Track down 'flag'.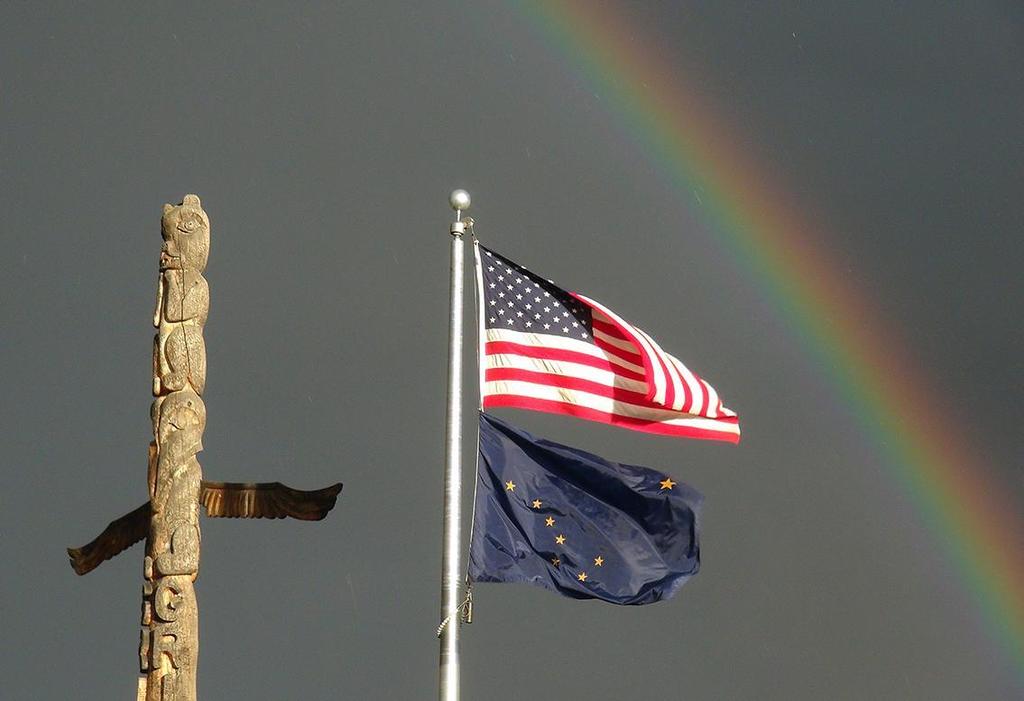
Tracked to x1=478, y1=229, x2=736, y2=450.
